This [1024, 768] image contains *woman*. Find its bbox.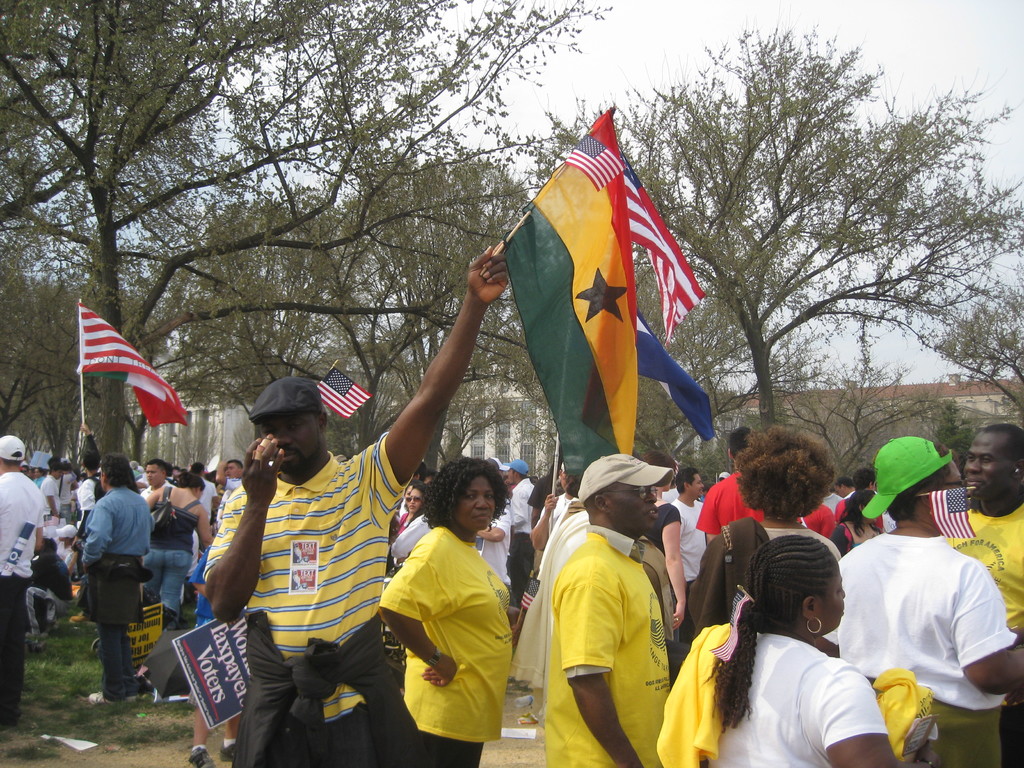
left=662, top=536, right=904, bottom=767.
